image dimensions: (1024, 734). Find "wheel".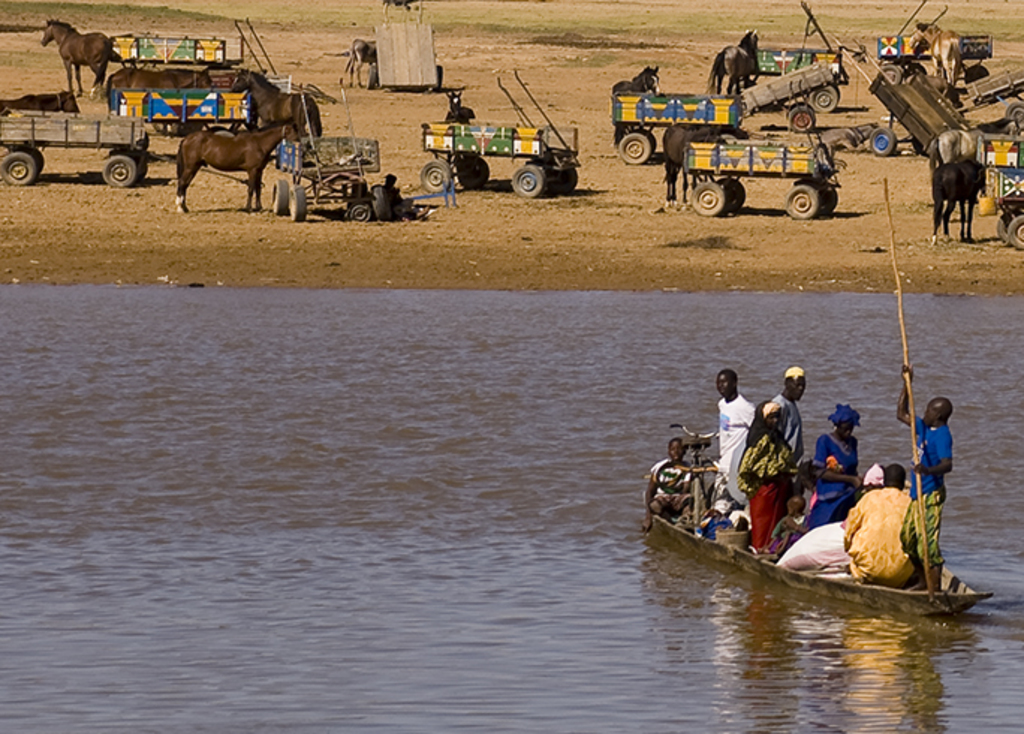
[999, 211, 1009, 241].
